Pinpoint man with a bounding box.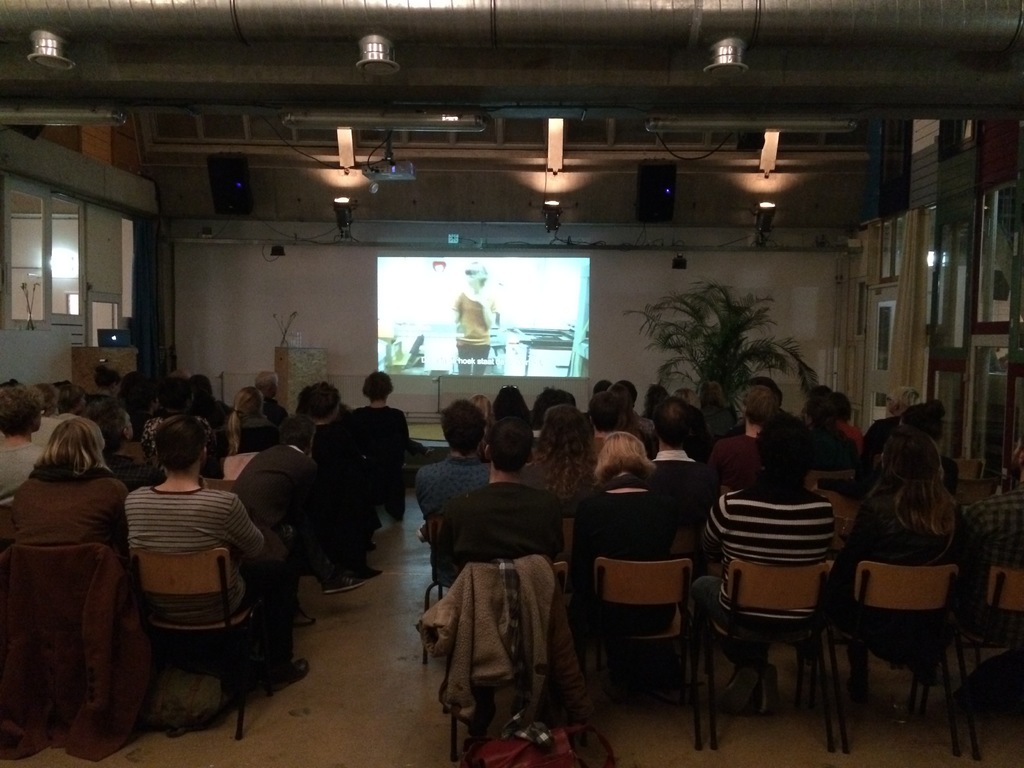
250, 372, 285, 415.
